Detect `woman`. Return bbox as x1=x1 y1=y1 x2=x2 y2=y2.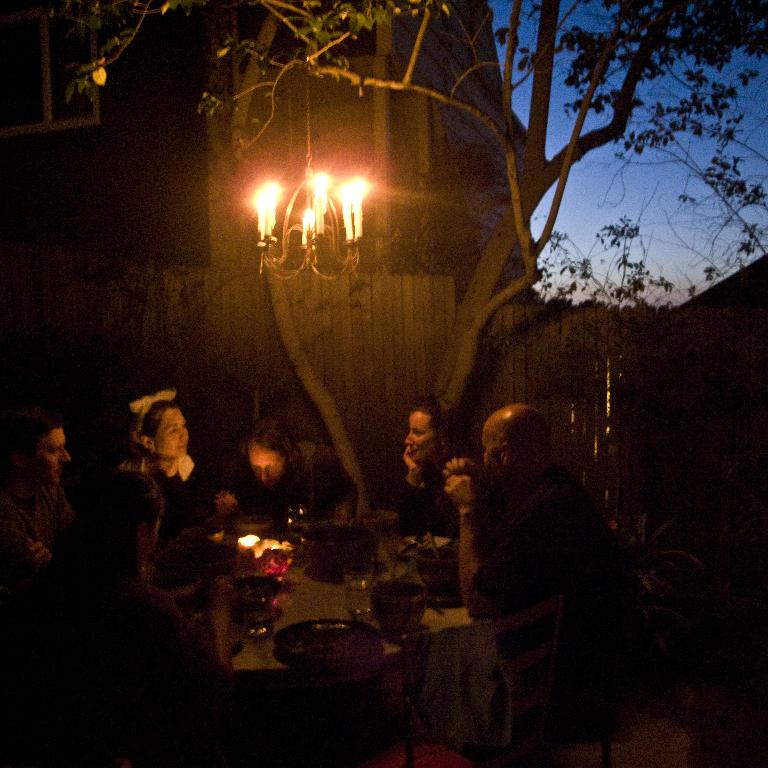
x1=395 y1=394 x2=477 y2=539.
